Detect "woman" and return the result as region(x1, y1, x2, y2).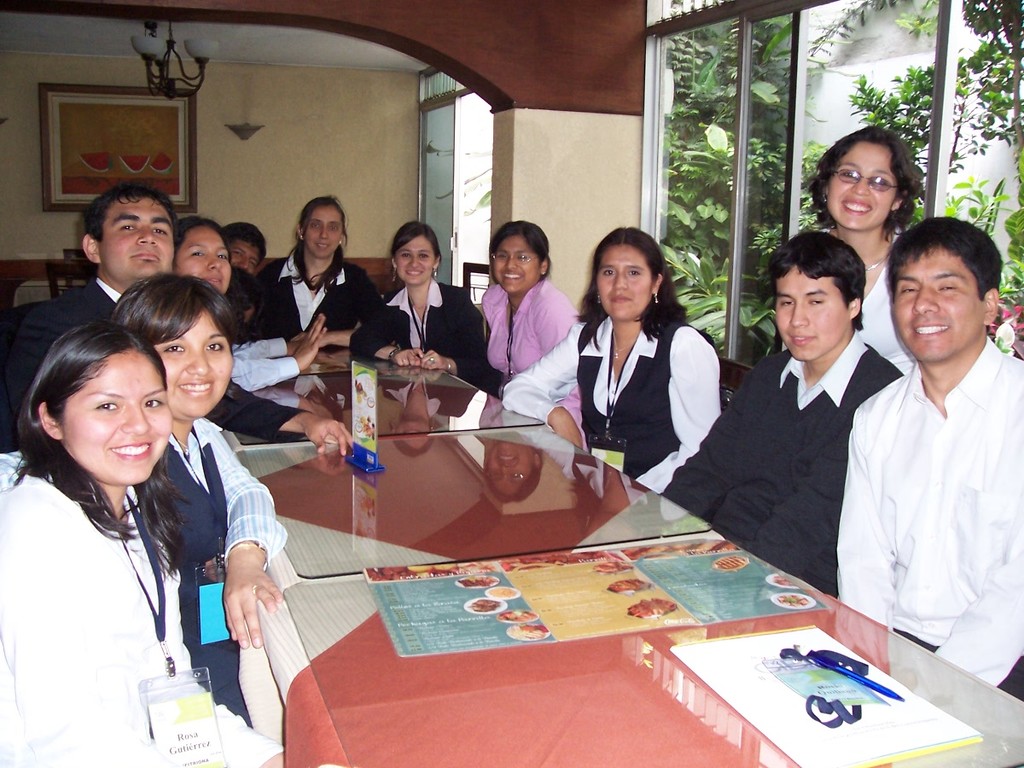
region(344, 217, 507, 408).
